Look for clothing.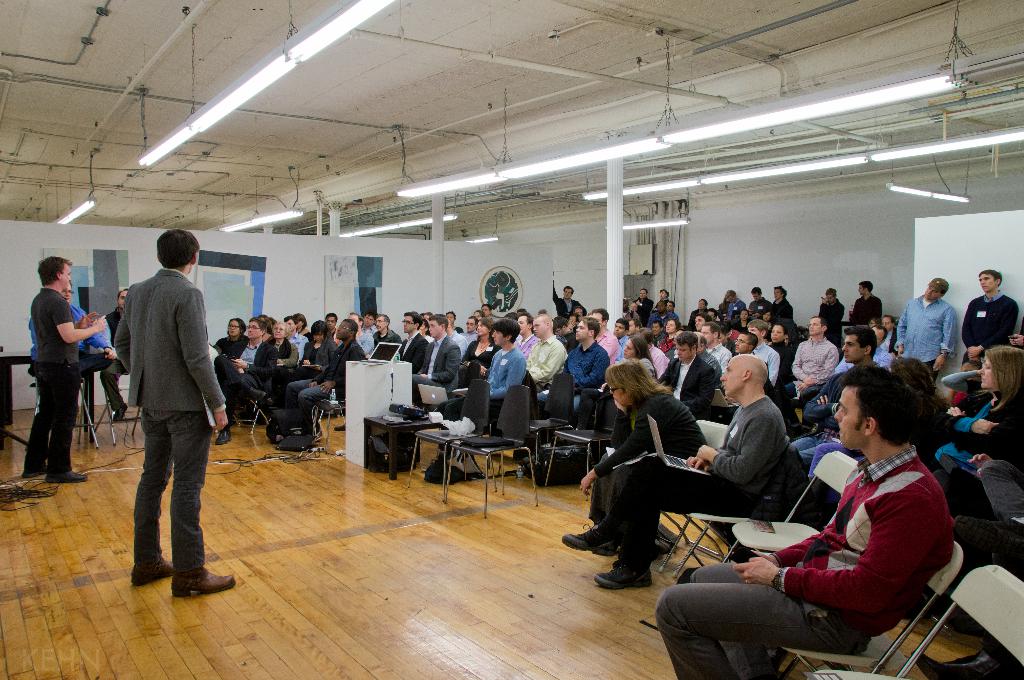
Found: <region>280, 335, 328, 394</region>.
